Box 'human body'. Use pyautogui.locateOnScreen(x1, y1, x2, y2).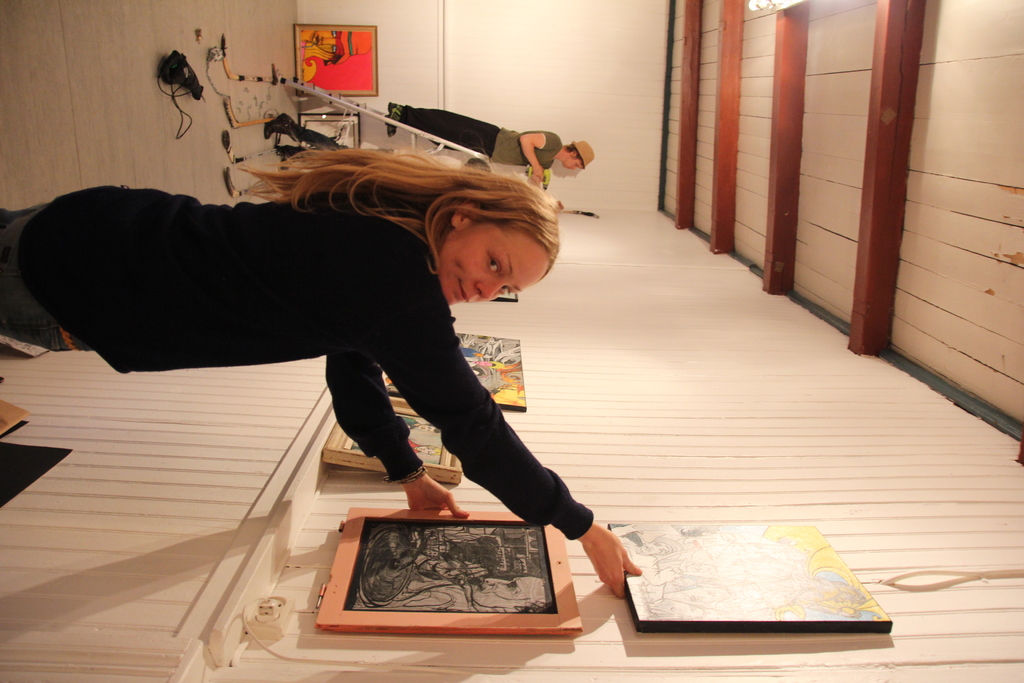
pyautogui.locateOnScreen(263, 110, 349, 154).
